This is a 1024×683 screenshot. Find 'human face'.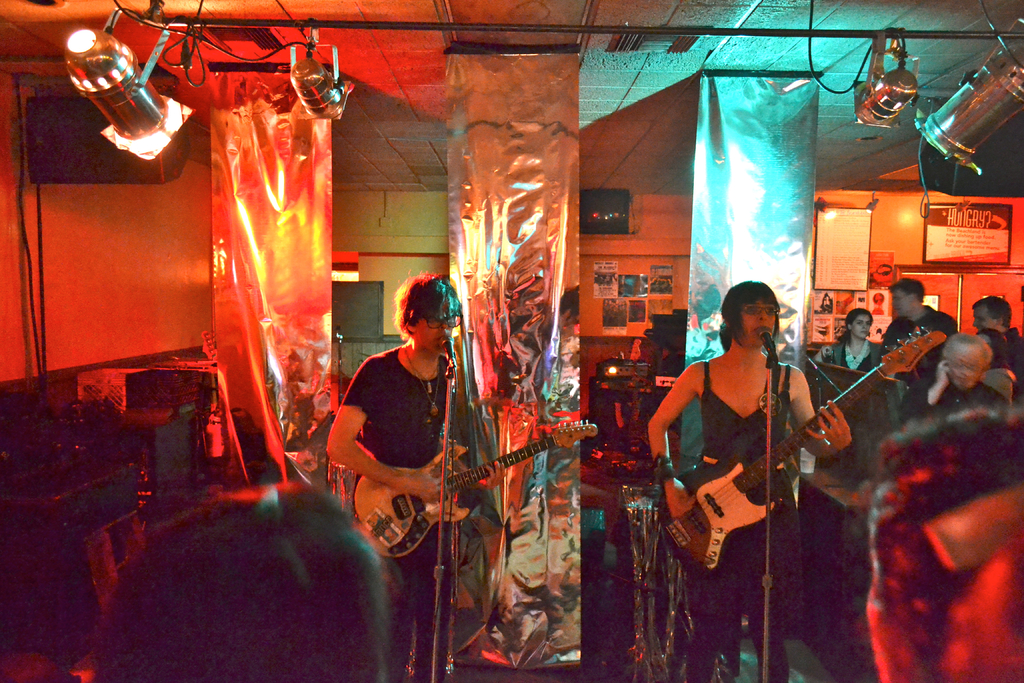
Bounding box: {"x1": 892, "y1": 286, "x2": 913, "y2": 315}.
